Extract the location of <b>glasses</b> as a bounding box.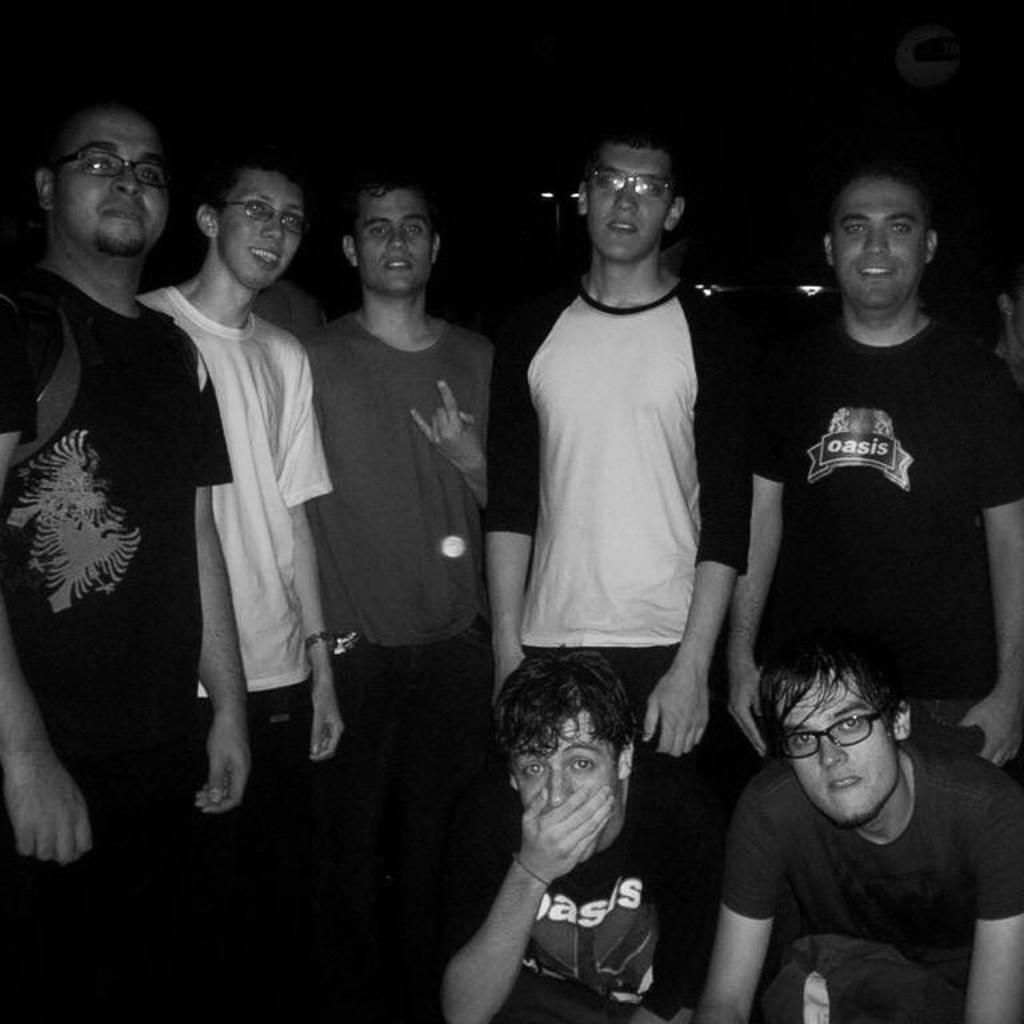
box=[587, 166, 678, 203].
